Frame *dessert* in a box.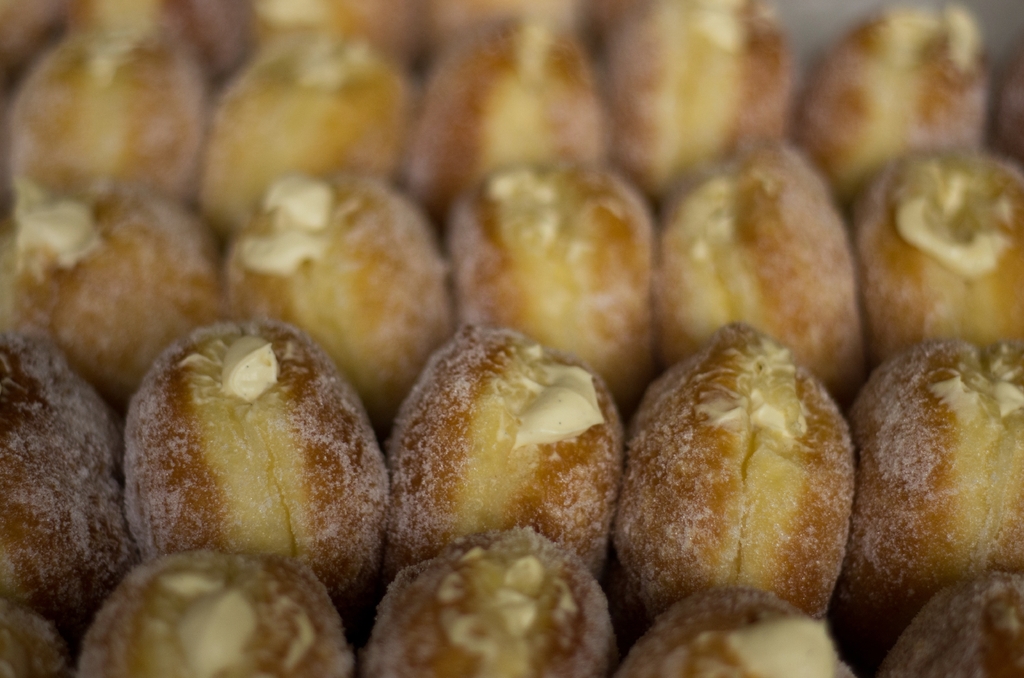
602 579 859 677.
